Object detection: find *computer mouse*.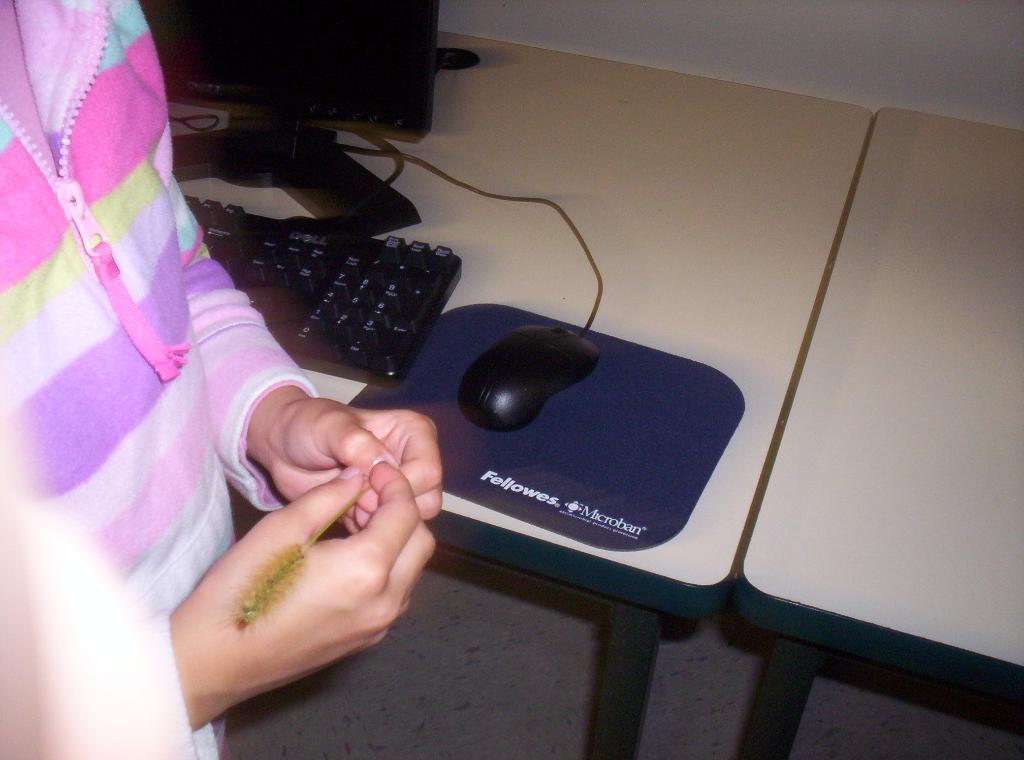
x1=457 y1=321 x2=595 y2=430.
